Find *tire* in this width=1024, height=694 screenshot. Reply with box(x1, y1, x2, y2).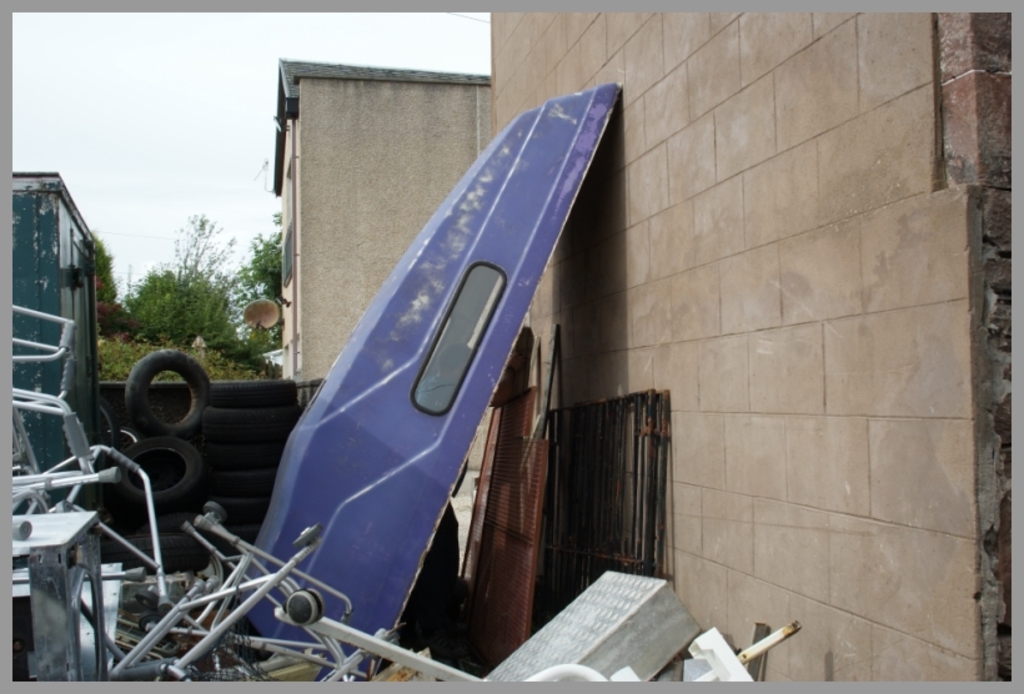
box(211, 525, 262, 549).
